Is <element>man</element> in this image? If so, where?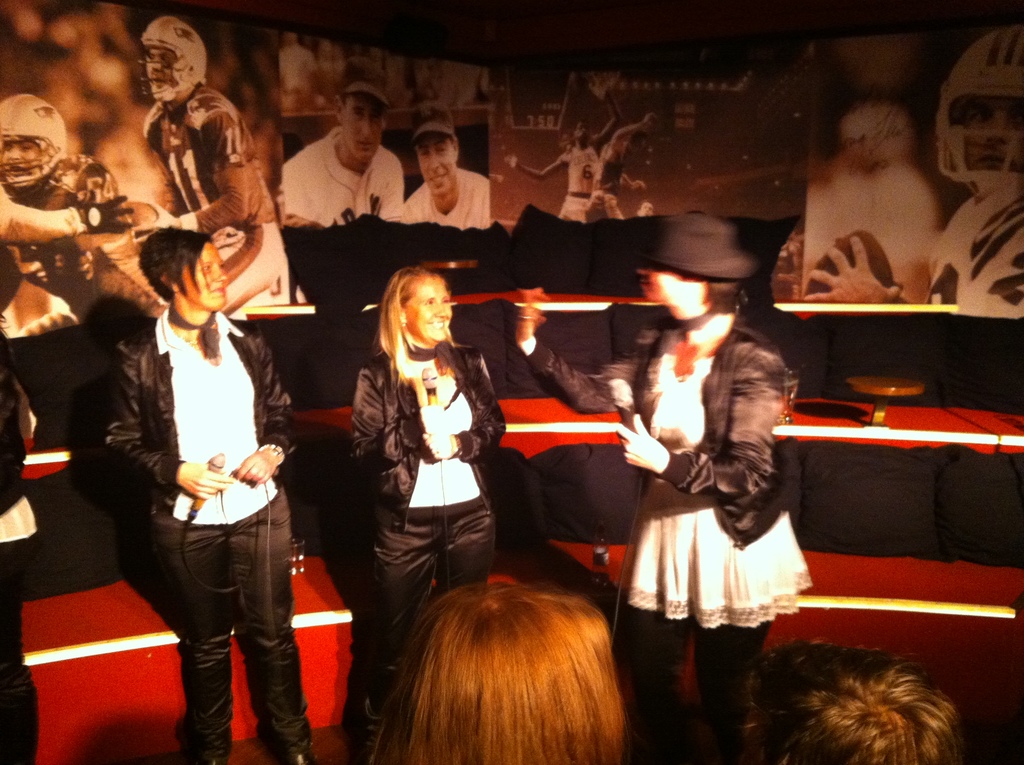
Yes, at (0, 99, 205, 309).
